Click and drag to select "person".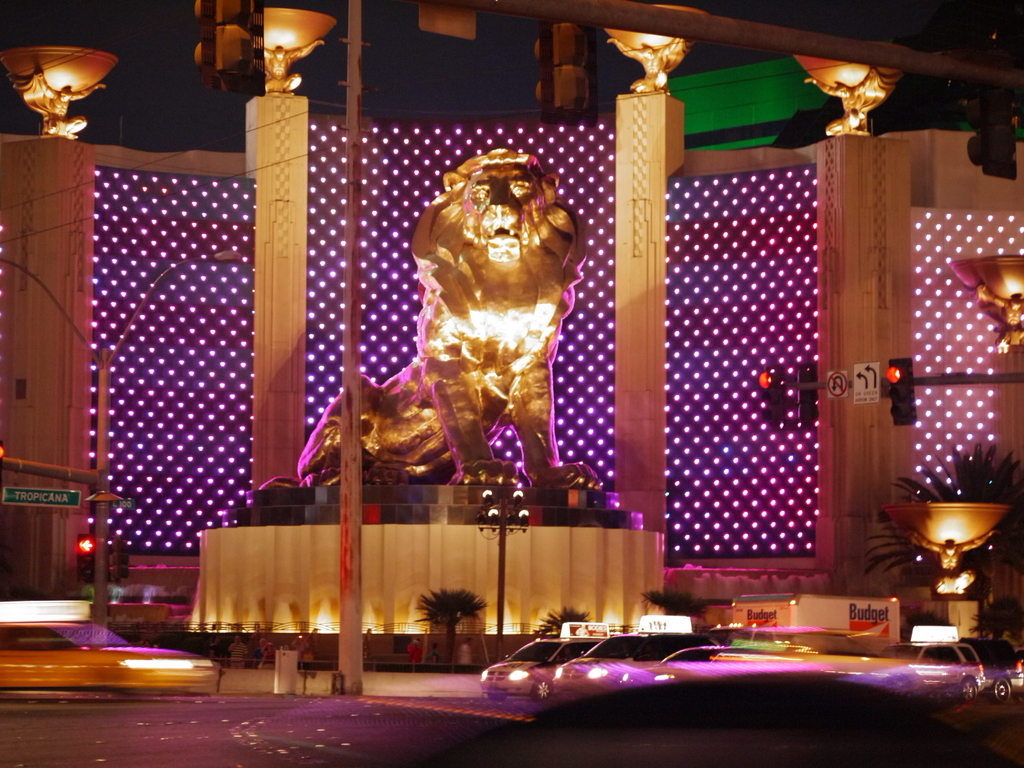
Selection: (406, 636, 424, 667).
